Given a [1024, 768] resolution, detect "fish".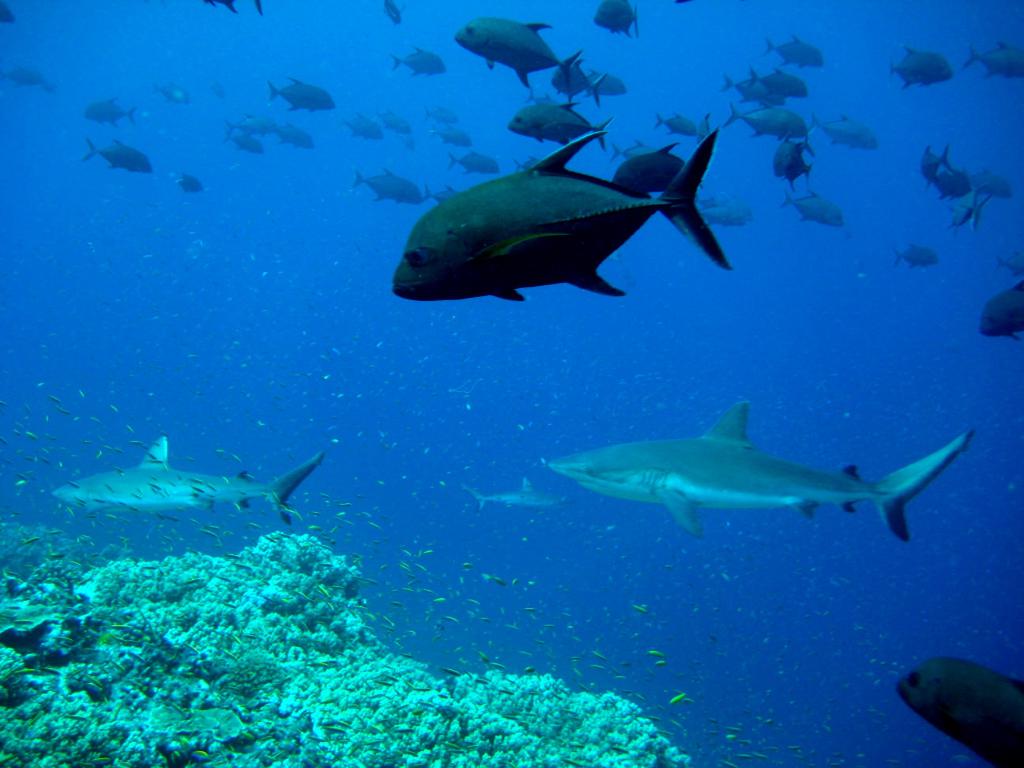
[left=748, top=65, right=813, bottom=94].
